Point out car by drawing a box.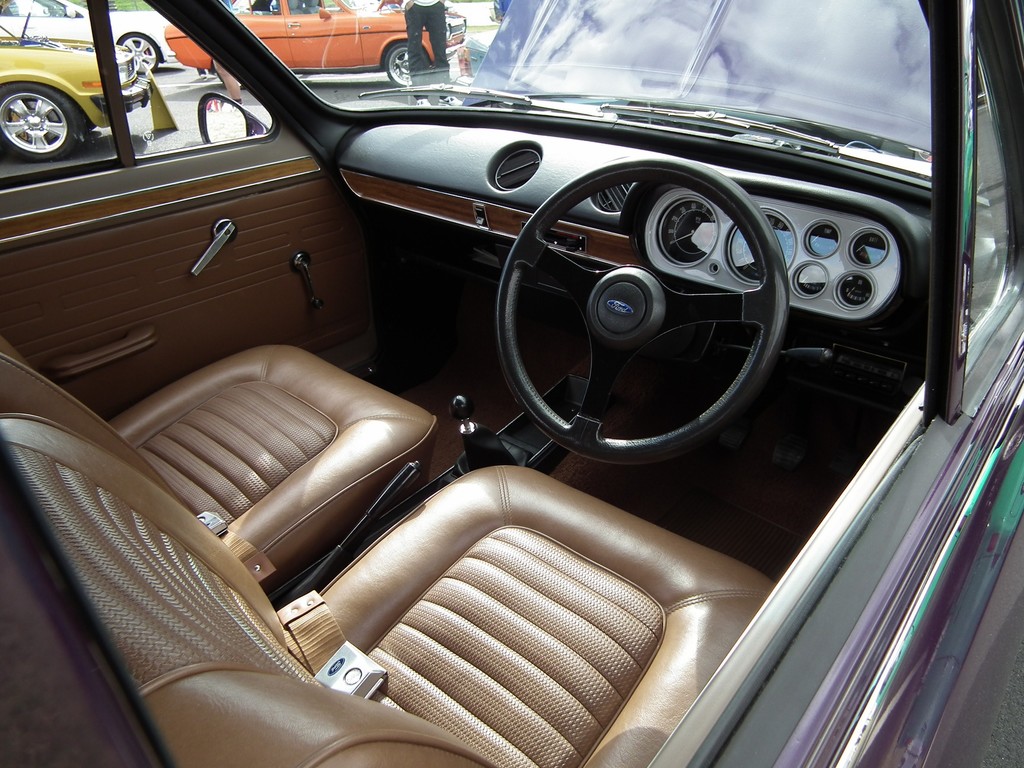
select_region(0, 0, 1023, 767).
